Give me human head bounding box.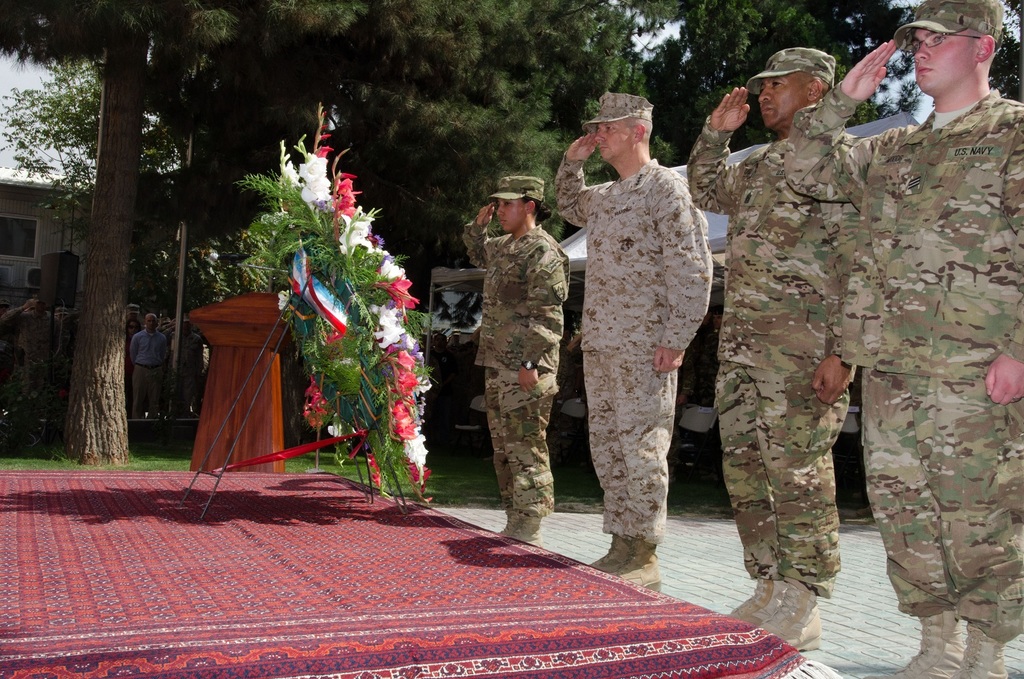
box=[176, 318, 196, 342].
